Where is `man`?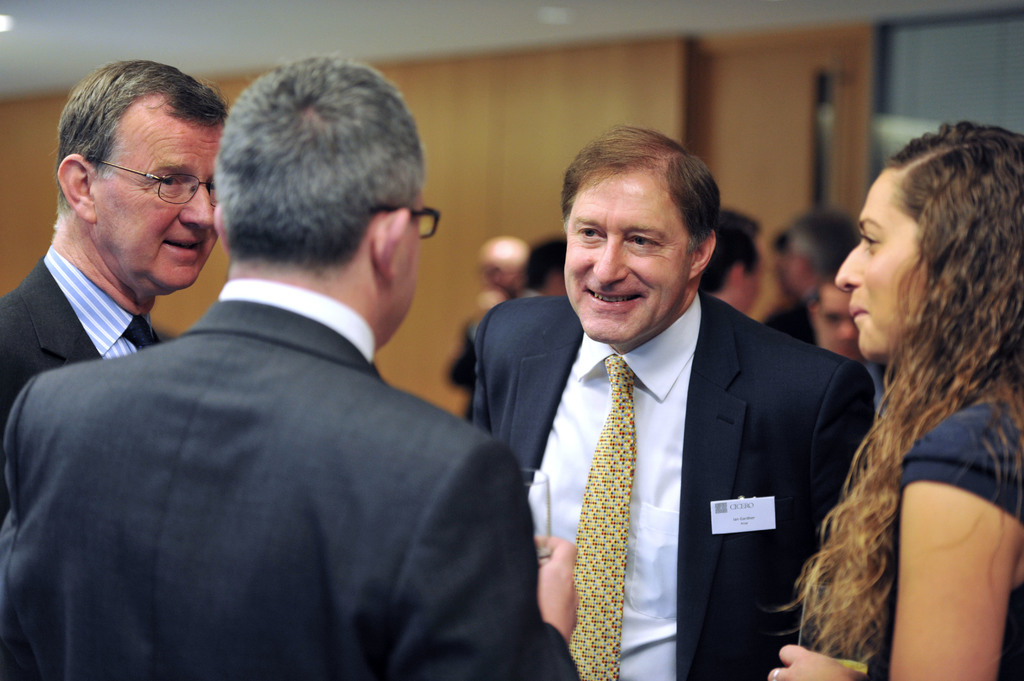
box(470, 138, 895, 673).
